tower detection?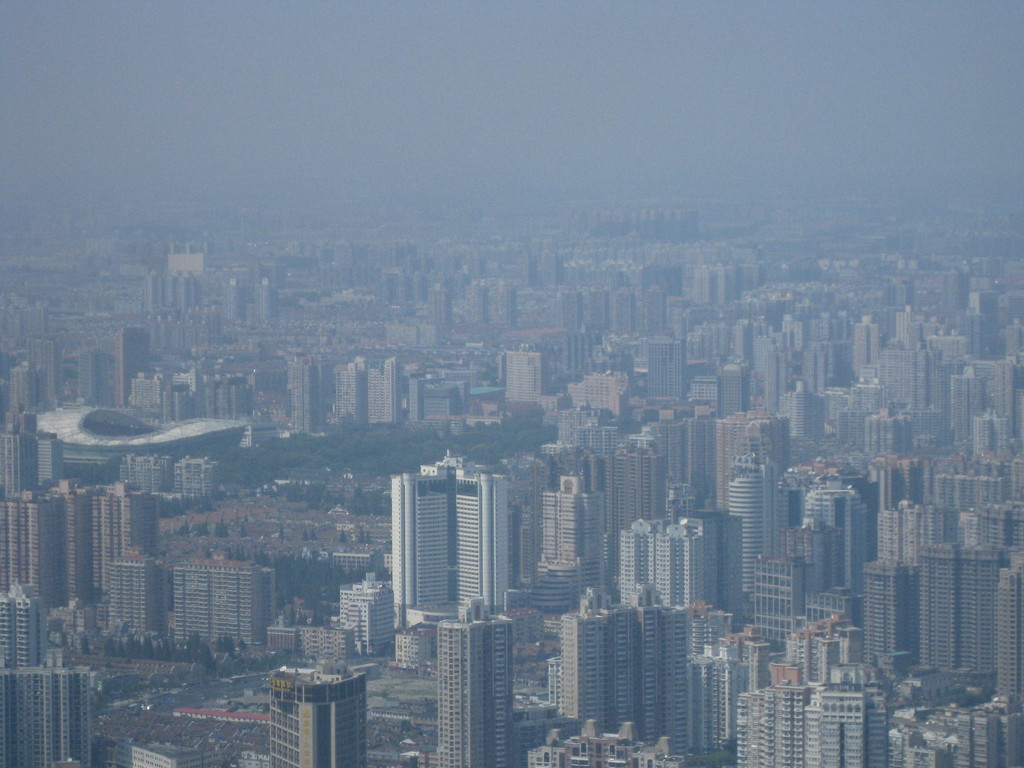
crop(361, 352, 399, 431)
